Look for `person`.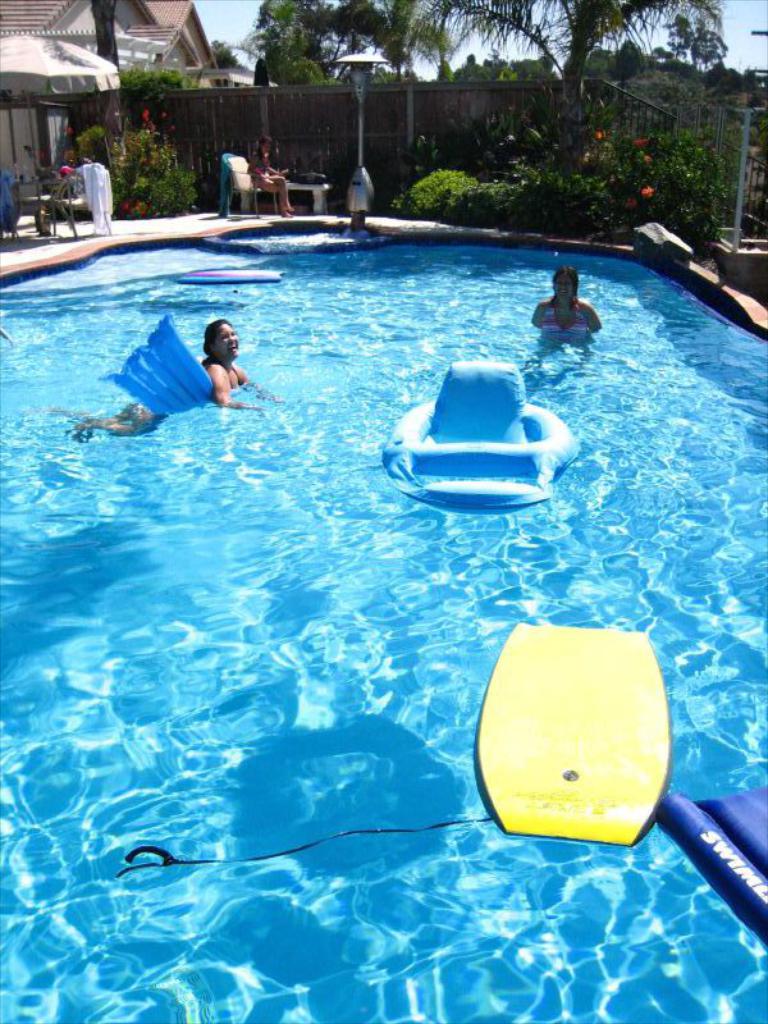
Found: region(247, 133, 294, 215).
